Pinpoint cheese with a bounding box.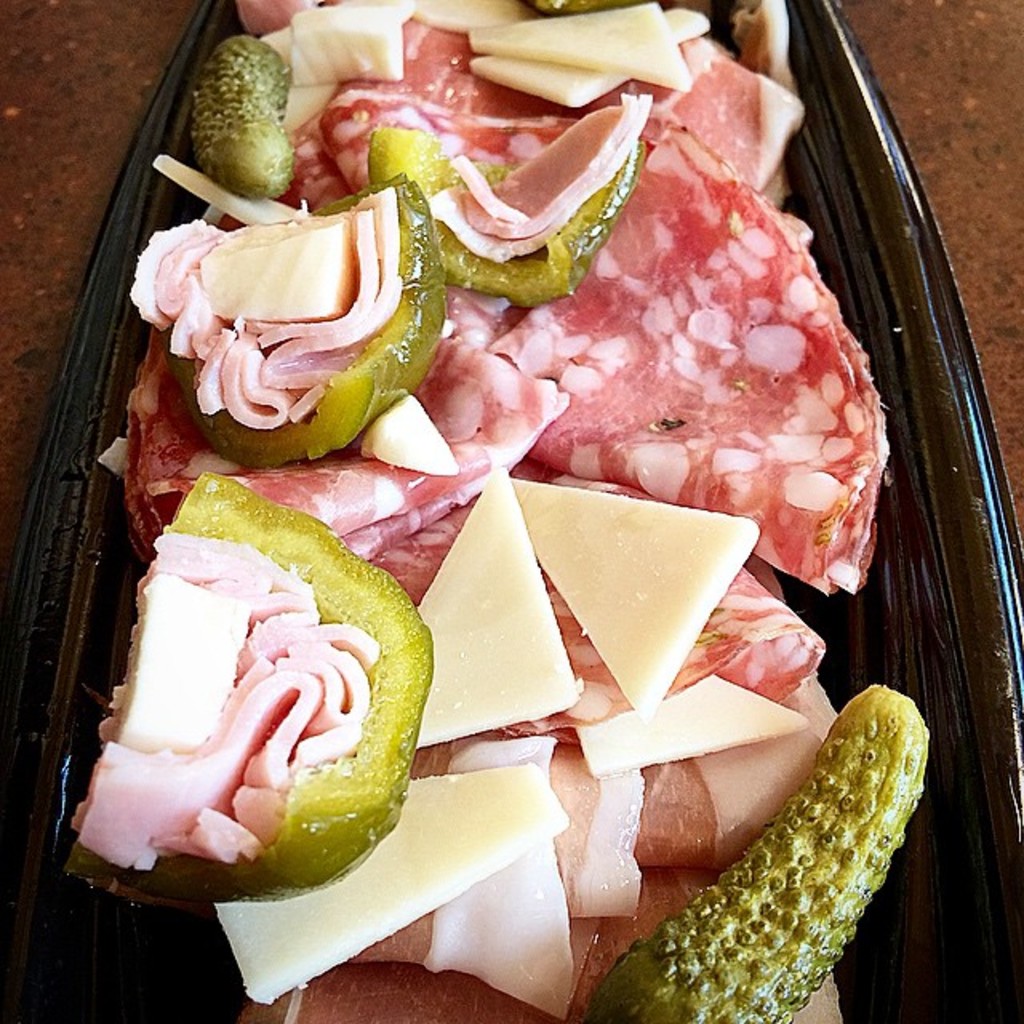
<region>573, 664, 819, 774</region>.
